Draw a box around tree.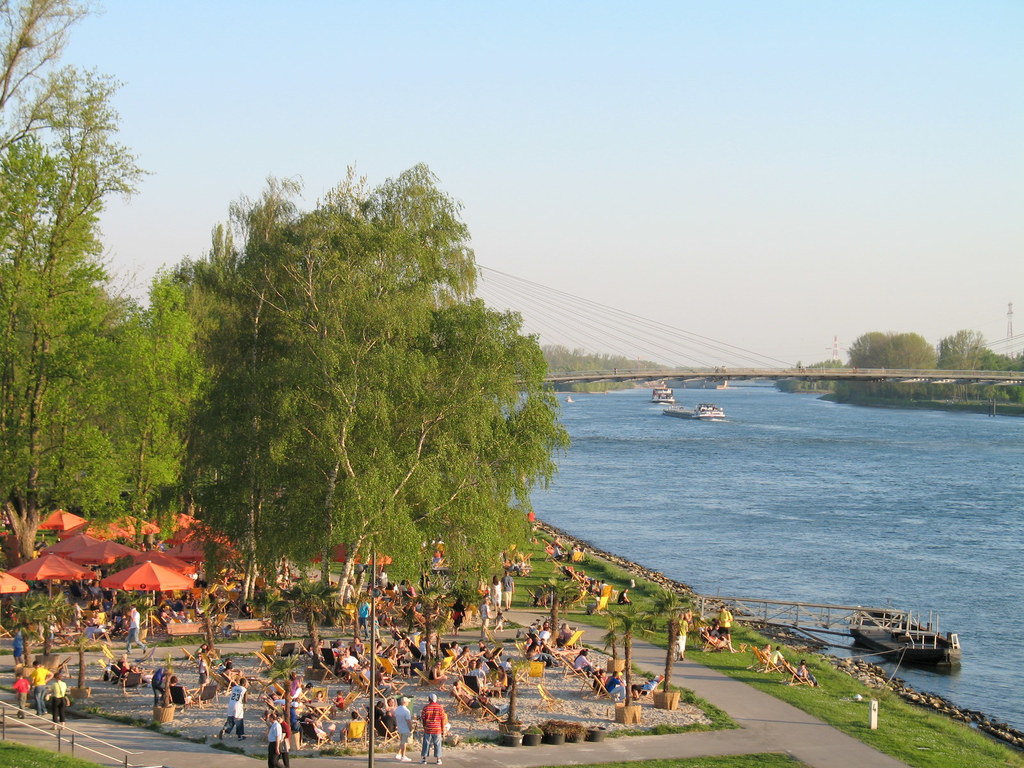
(653, 590, 691, 694).
